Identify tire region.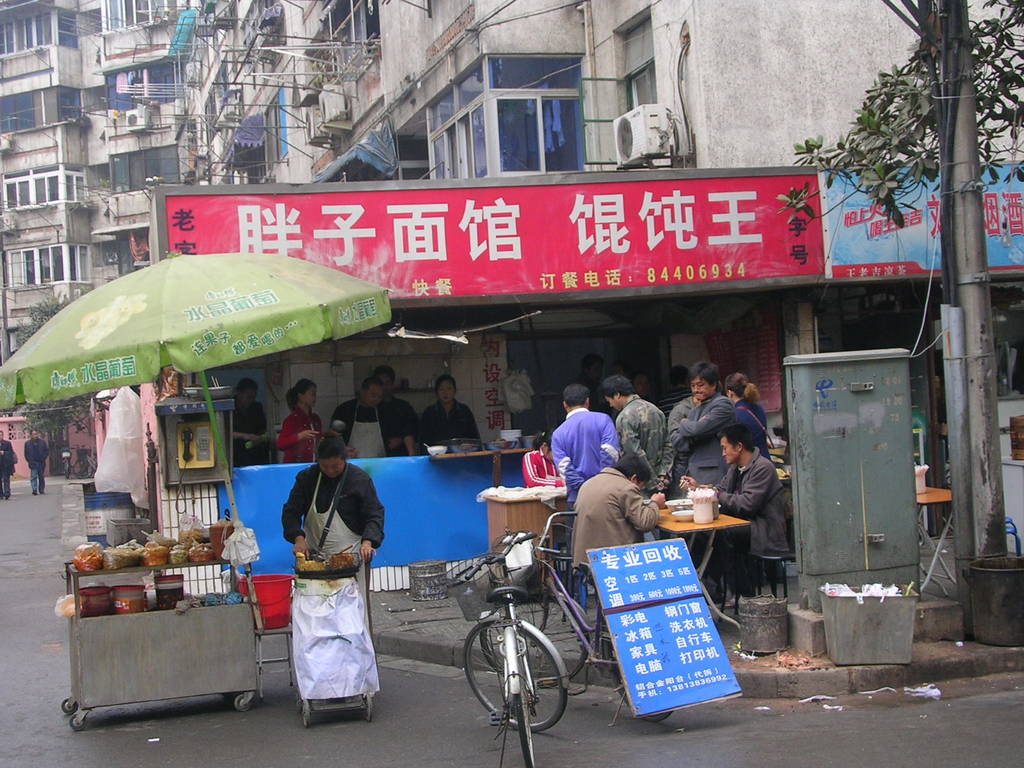
Region: [477,589,594,691].
